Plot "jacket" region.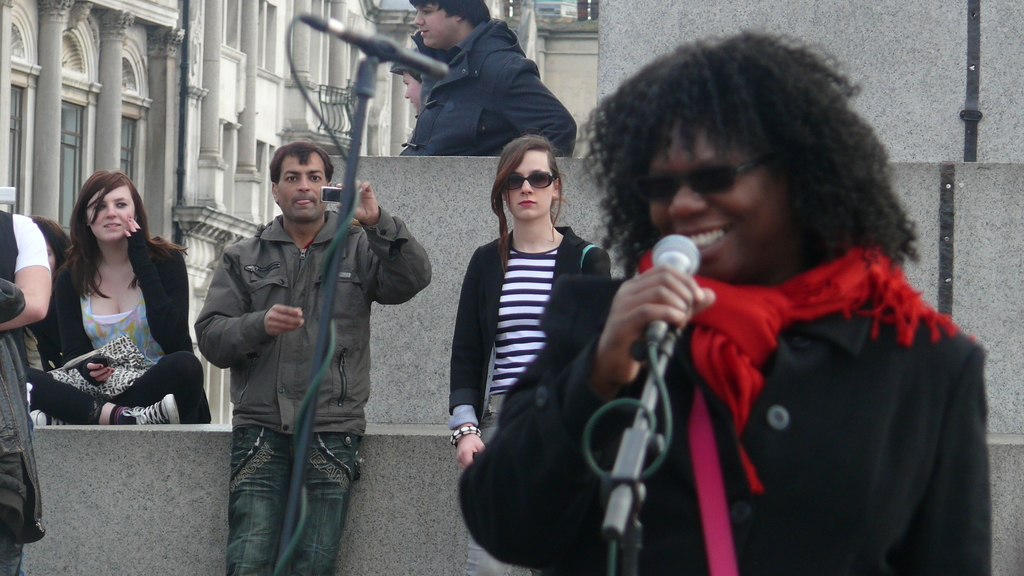
Plotted at (446, 225, 616, 420).
